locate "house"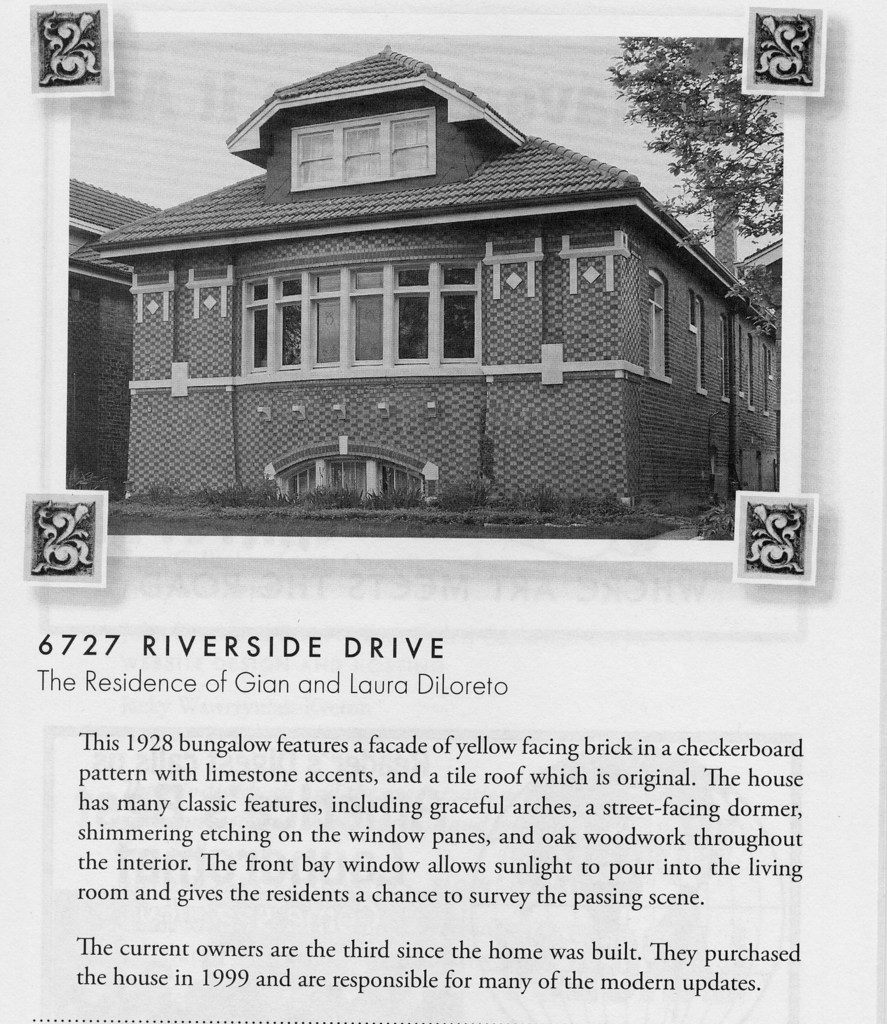
{"x1": 92, "y1": 47, "x2": 779, "y2": 543}
